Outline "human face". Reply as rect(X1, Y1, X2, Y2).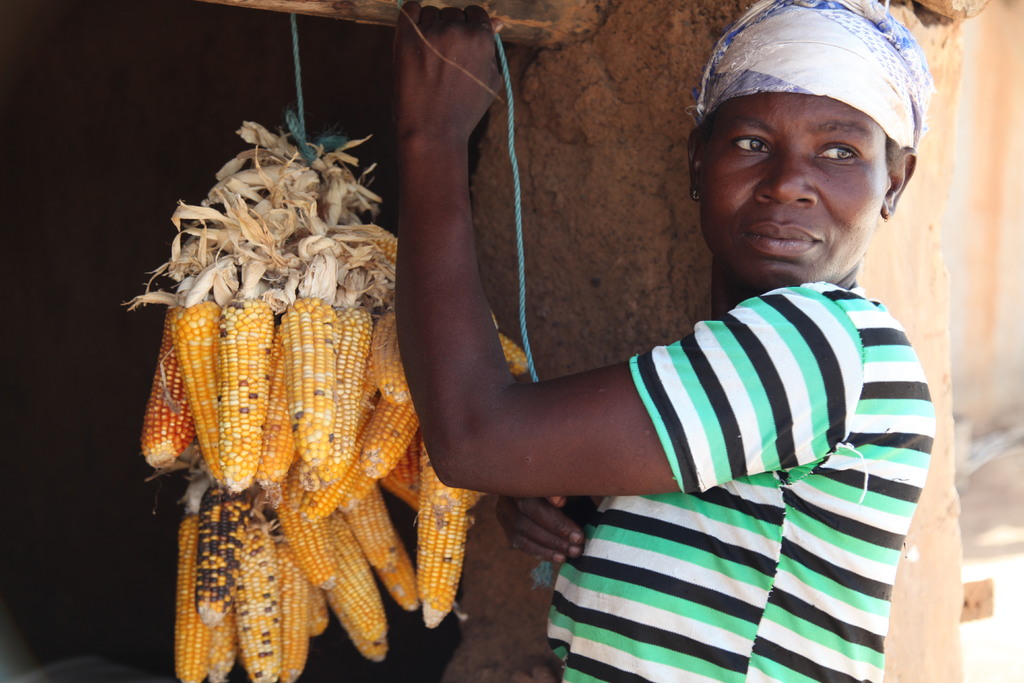
rect(698, 93, 892, 288).
